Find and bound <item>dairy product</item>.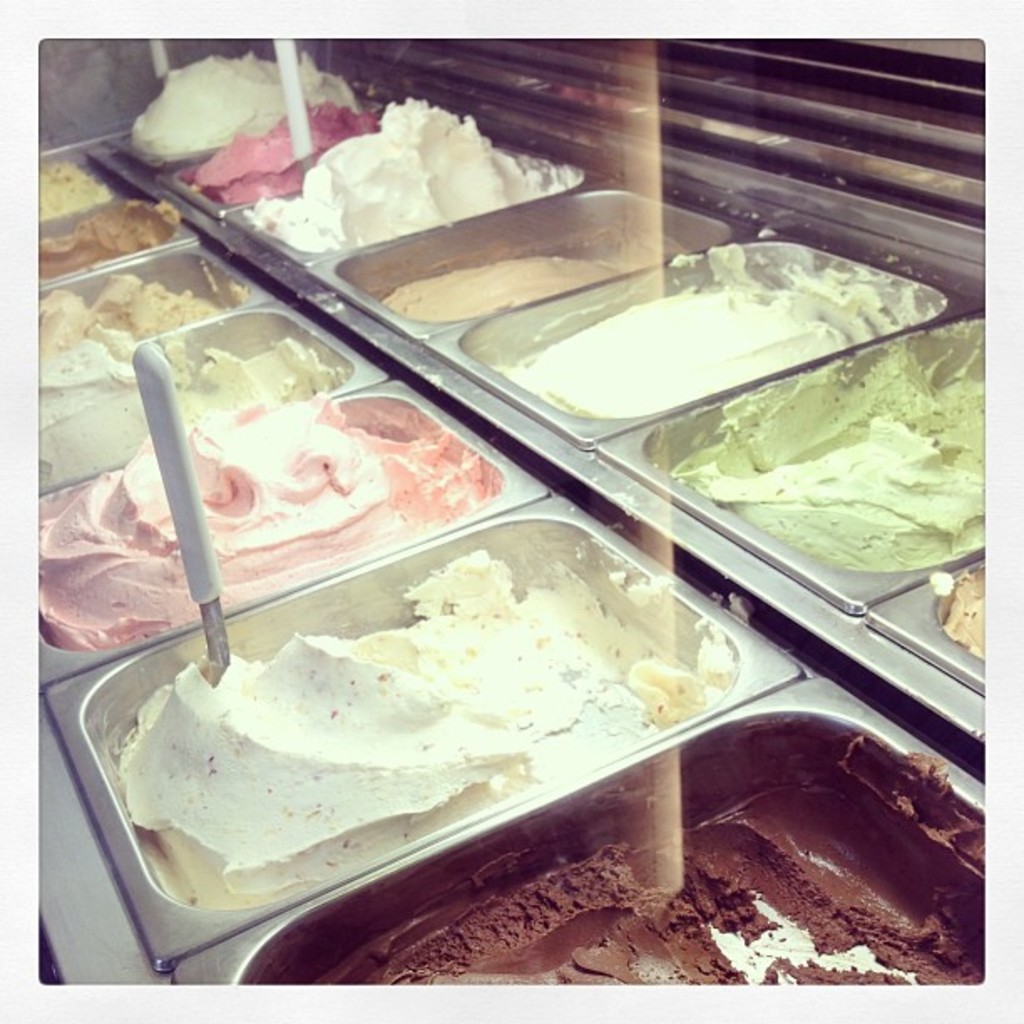
Bound: [left=57, top=378, right=494, bottom=668].
